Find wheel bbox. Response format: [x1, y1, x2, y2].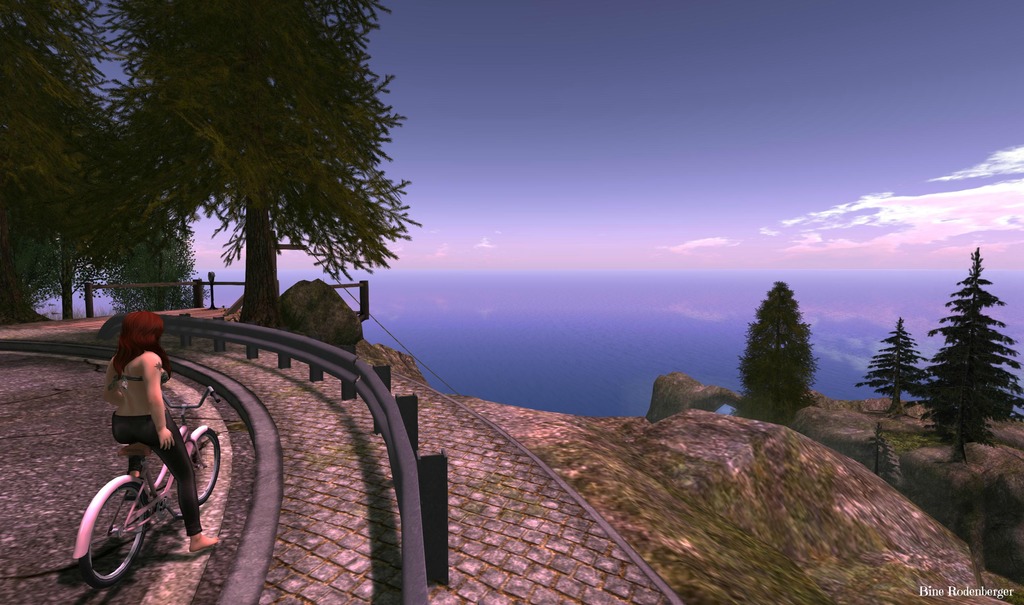
[173, 426, 222, 506].
